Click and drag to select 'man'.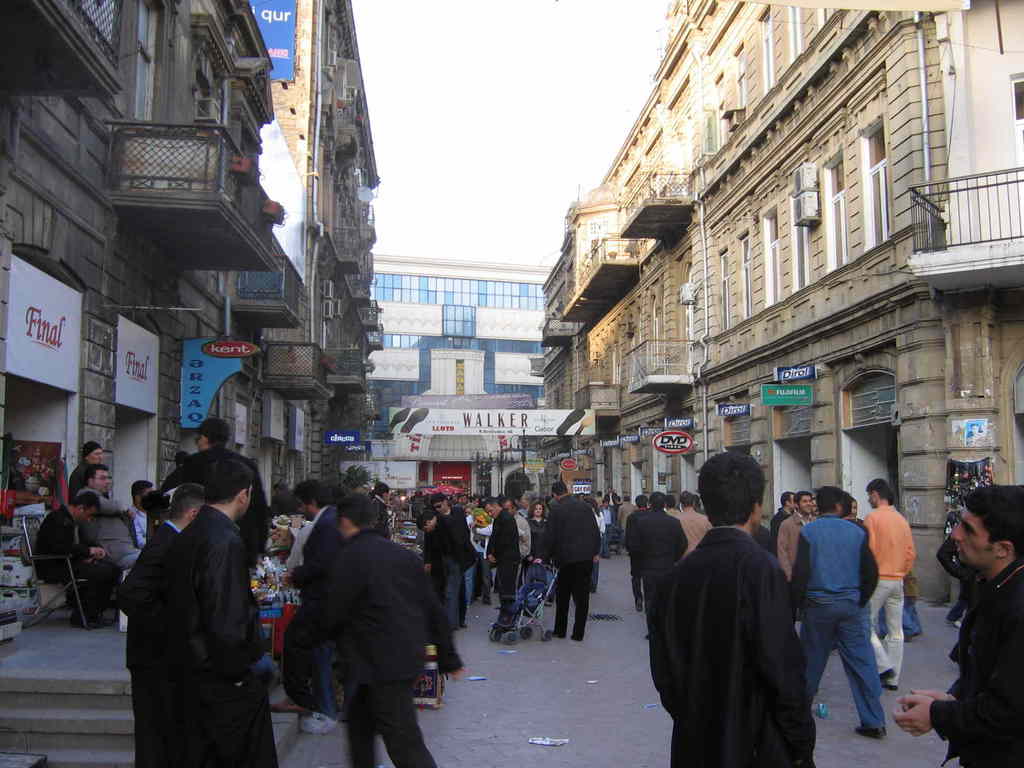
Selection: [756,499,788,570].
